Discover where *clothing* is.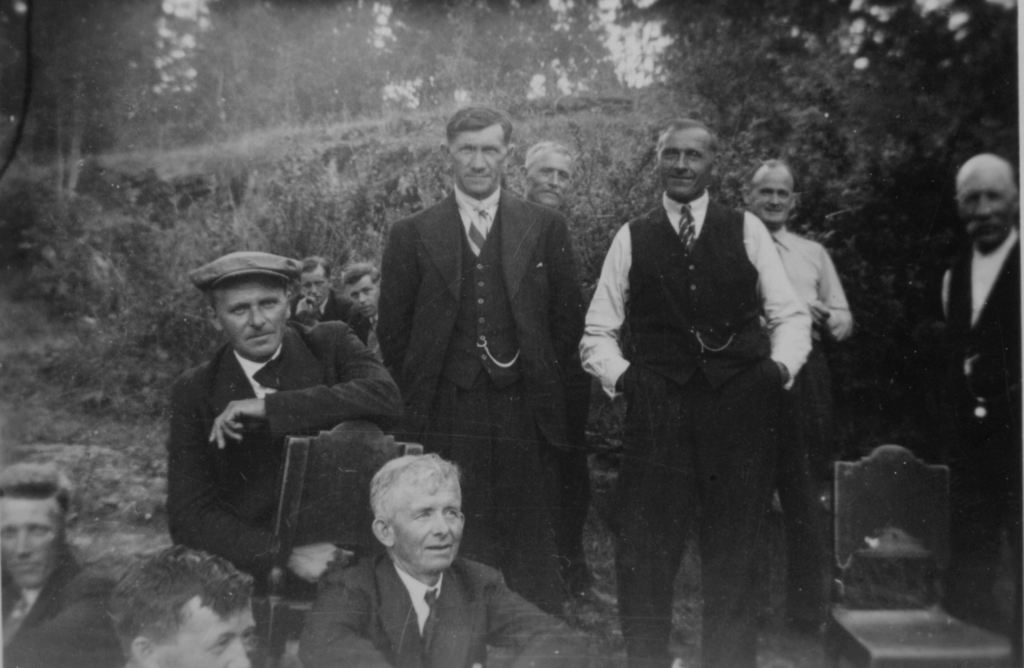
Discovered at Rect(582, 198, 821, 665).
